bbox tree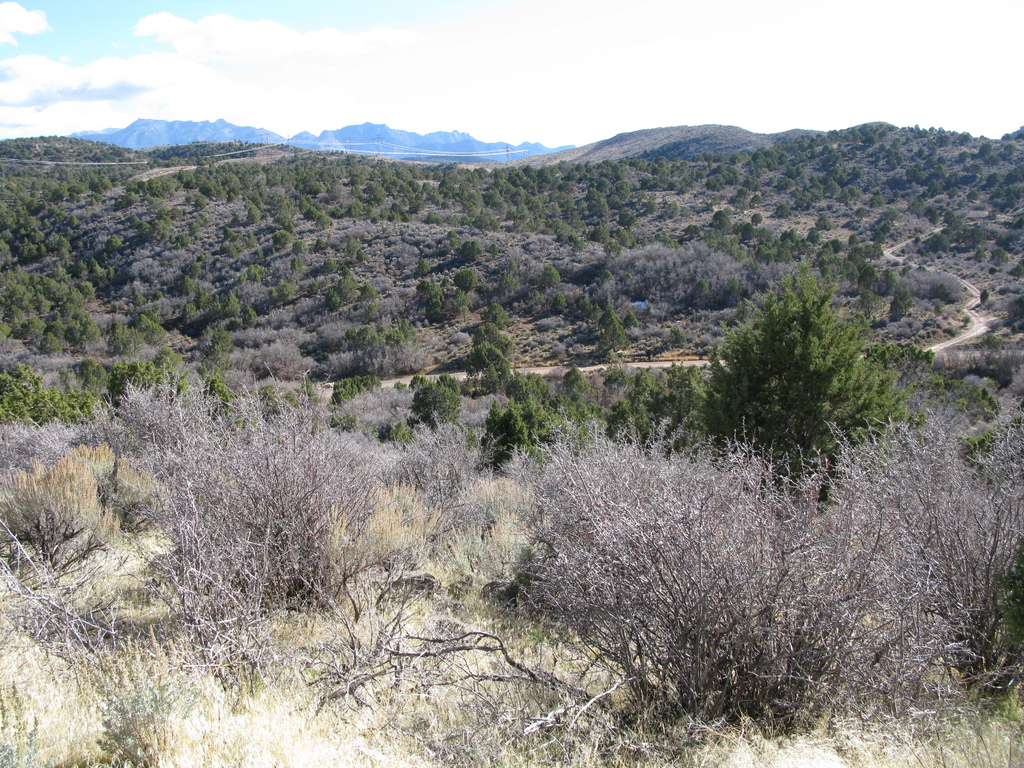
region(740, 173, 759, 193)
